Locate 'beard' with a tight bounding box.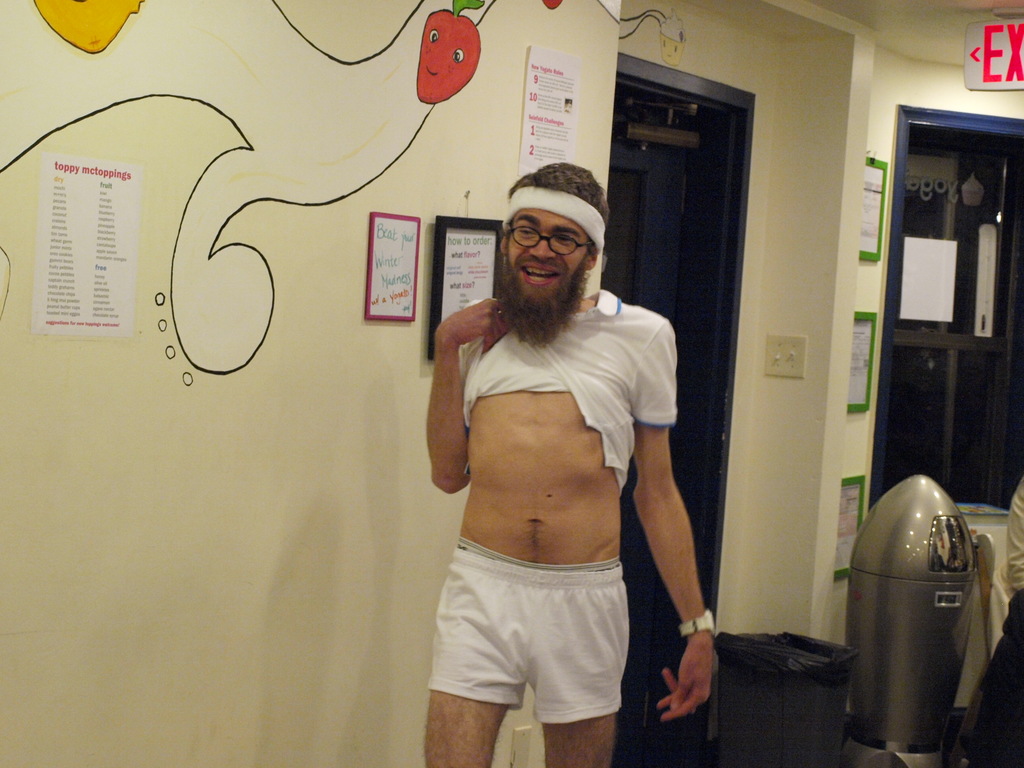
(x1=500, y1=217, x2=600, y2=328).
